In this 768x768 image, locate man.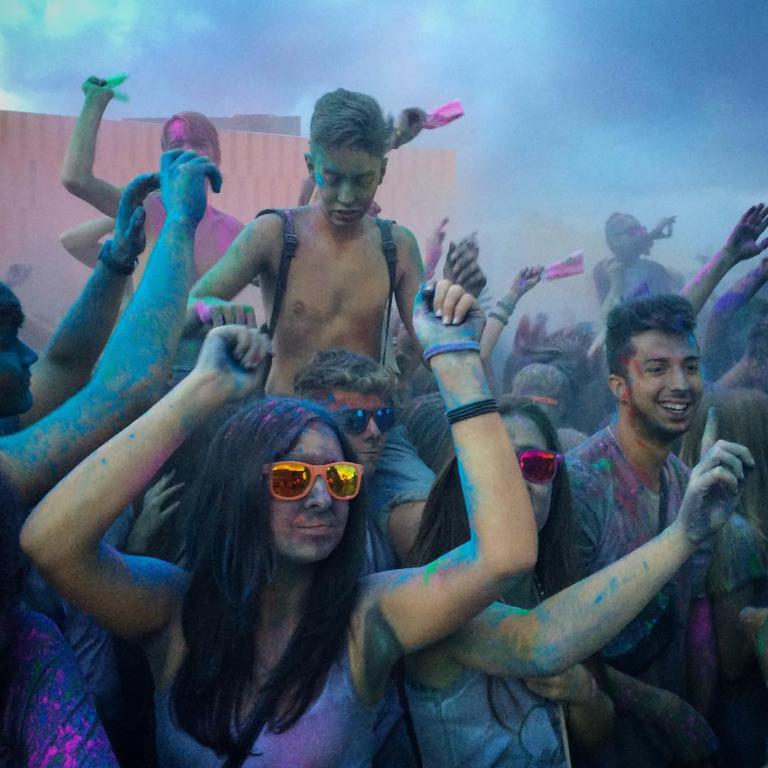
Bounding box: [x1=179, y1=81, x2=471, y2=385].
